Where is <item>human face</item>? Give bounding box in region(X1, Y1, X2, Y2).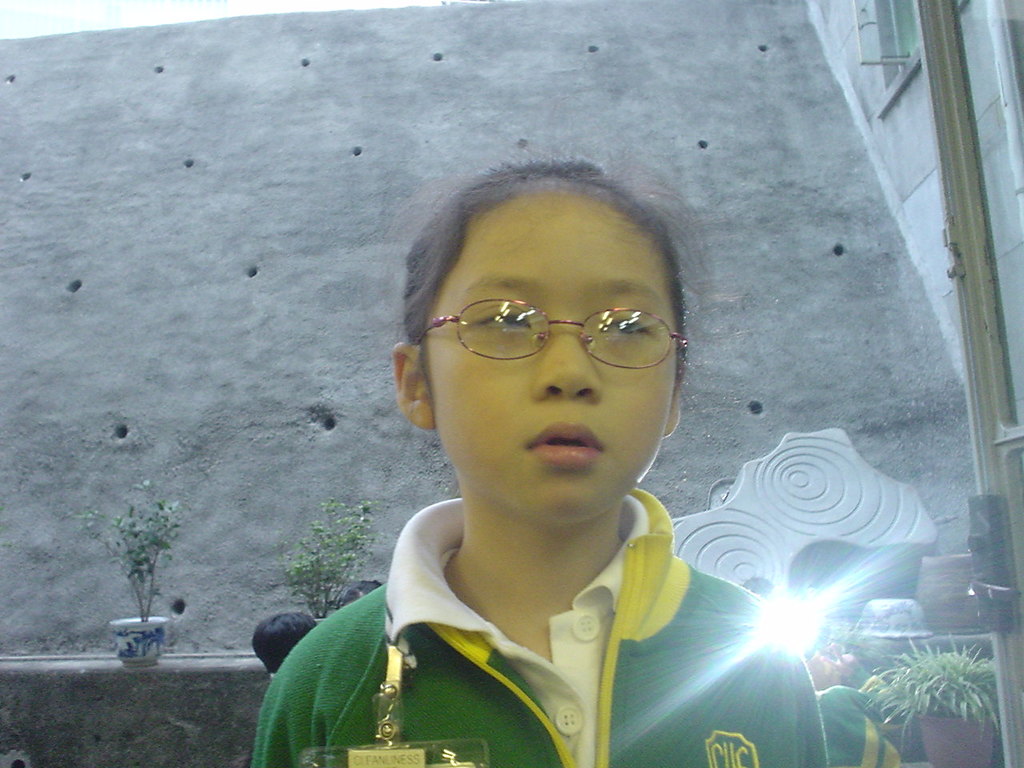
region(425, 197, 679, 521).
